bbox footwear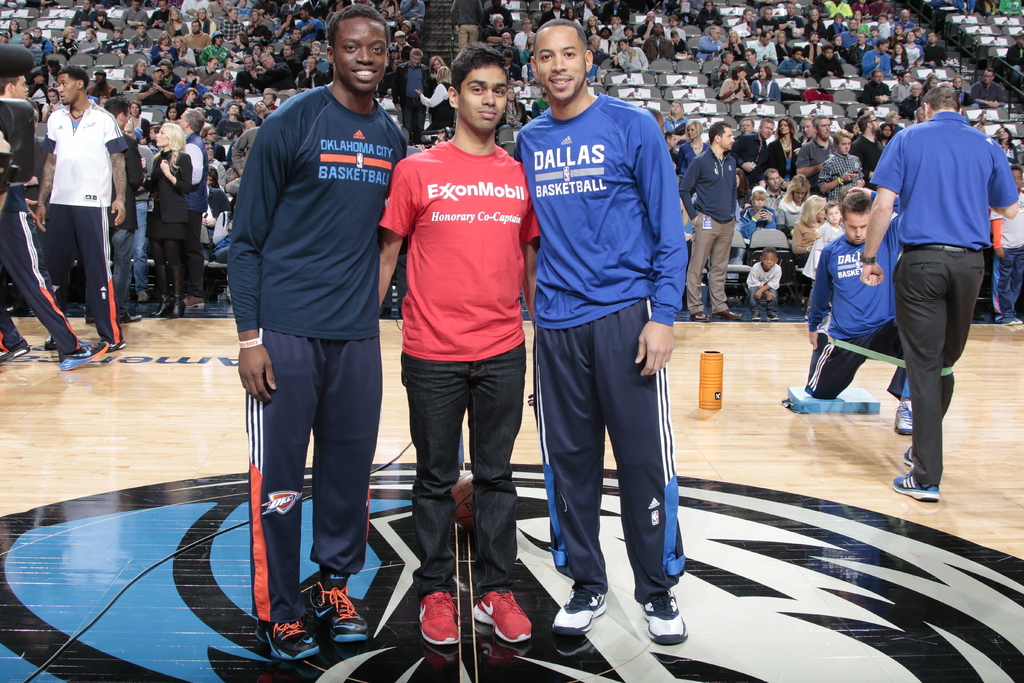
BBox(105, 337, 130, 352)
